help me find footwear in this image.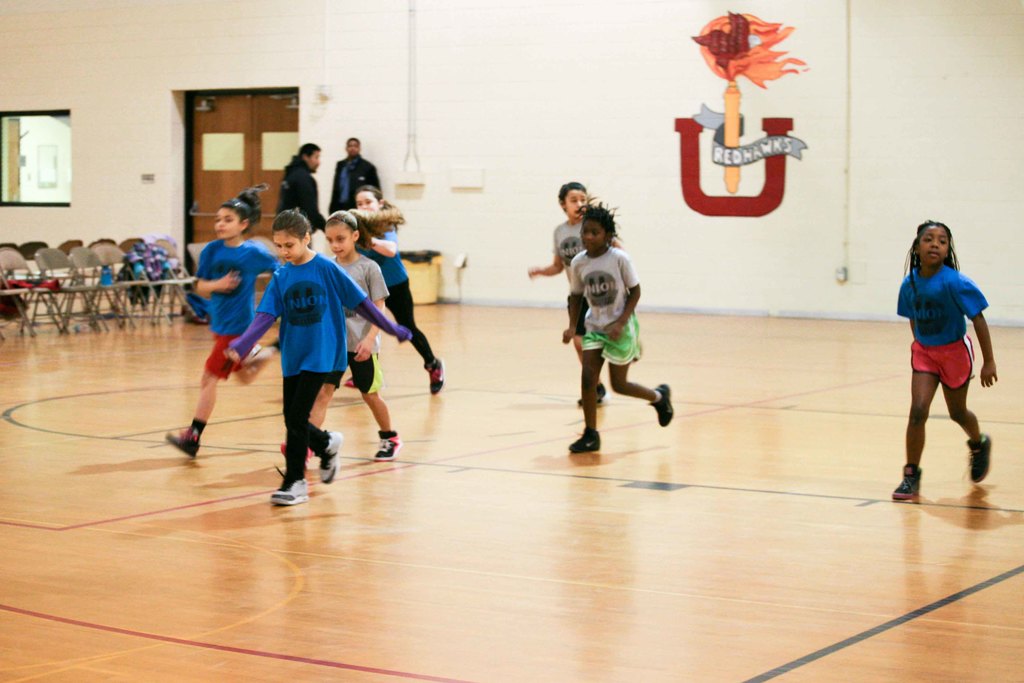
Found it: left=166, top=431, right=199, bottom=456.
